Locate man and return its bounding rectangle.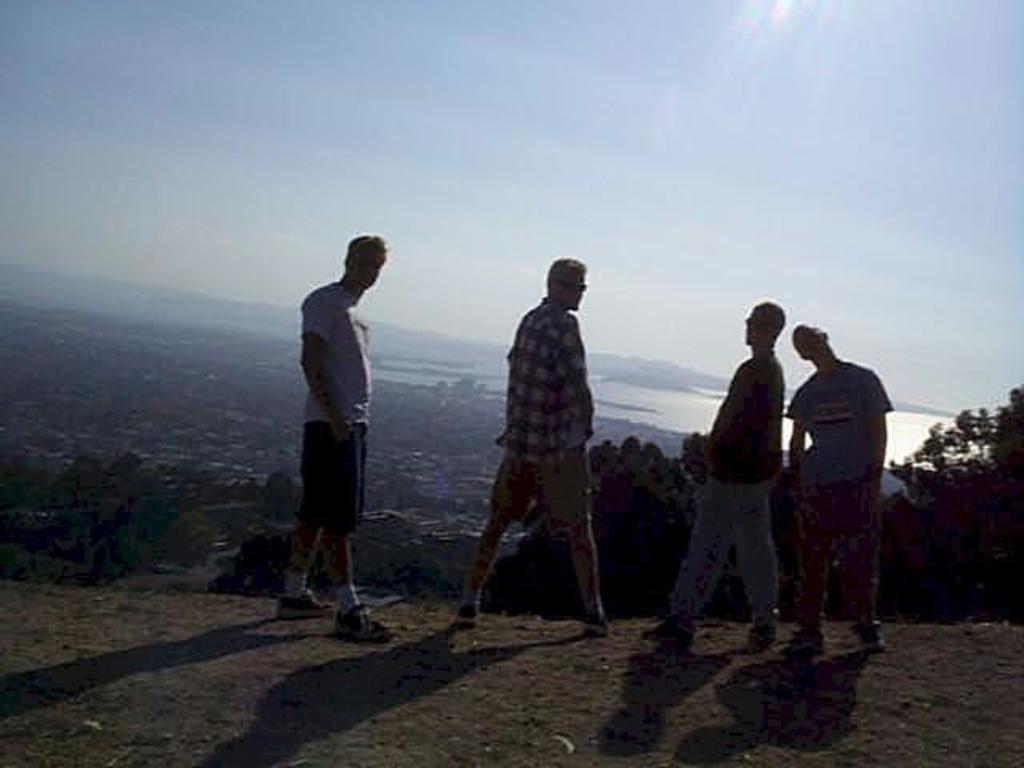
select_region(446, 253, 616, 643).
